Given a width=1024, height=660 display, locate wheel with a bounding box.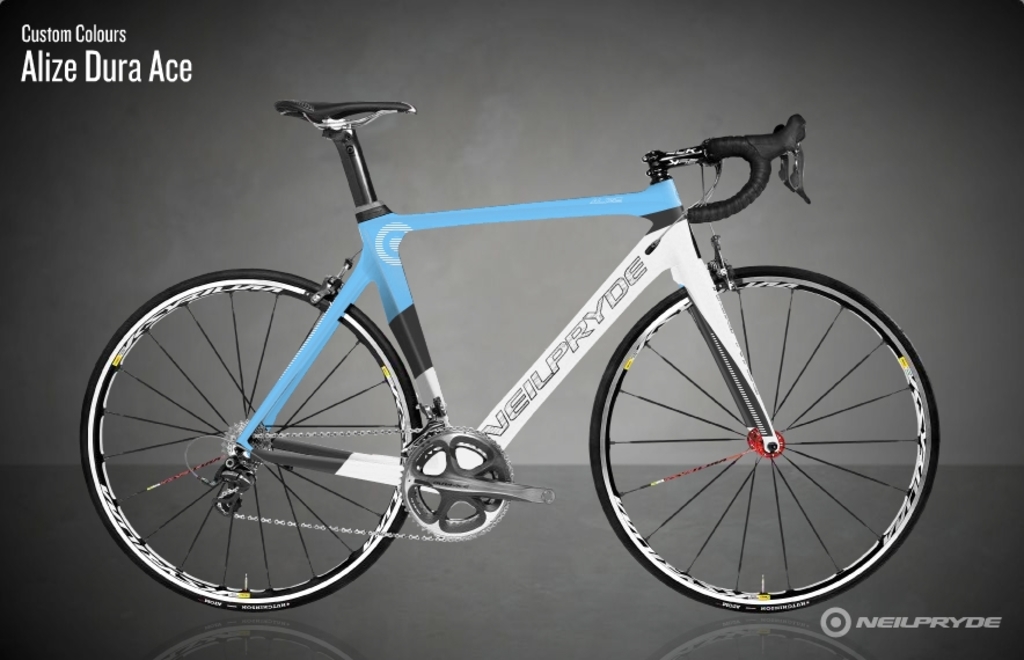
Located: [78, 269, 420, 614].
